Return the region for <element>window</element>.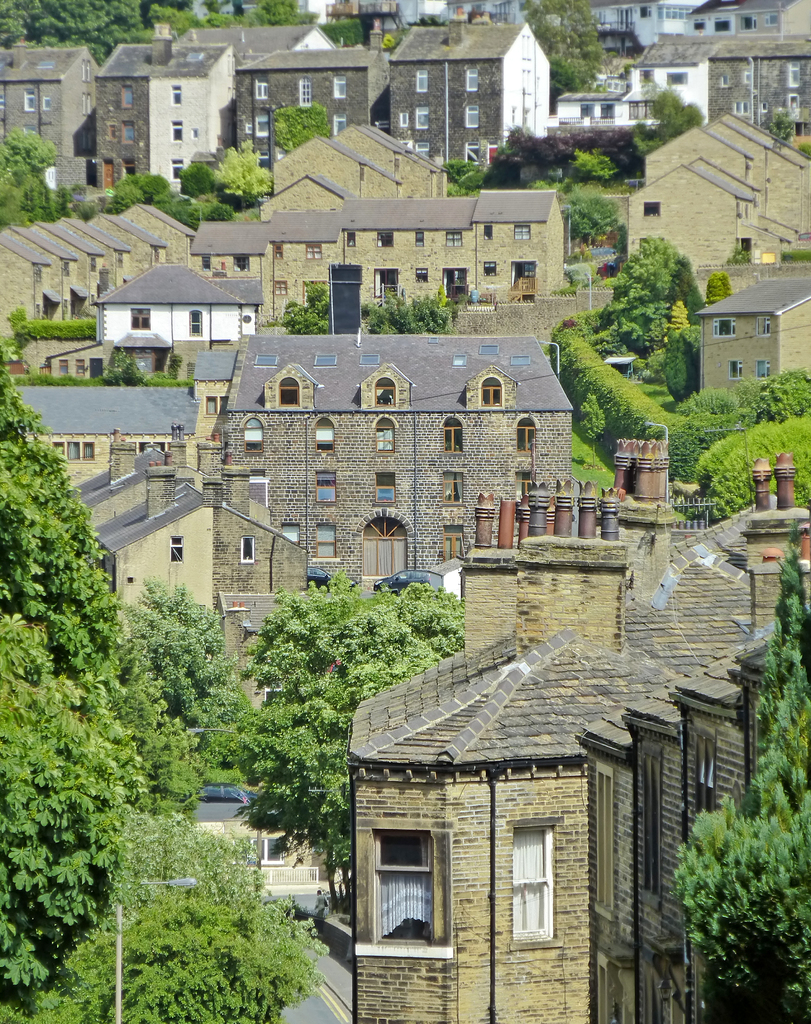
733 106 741 115.
